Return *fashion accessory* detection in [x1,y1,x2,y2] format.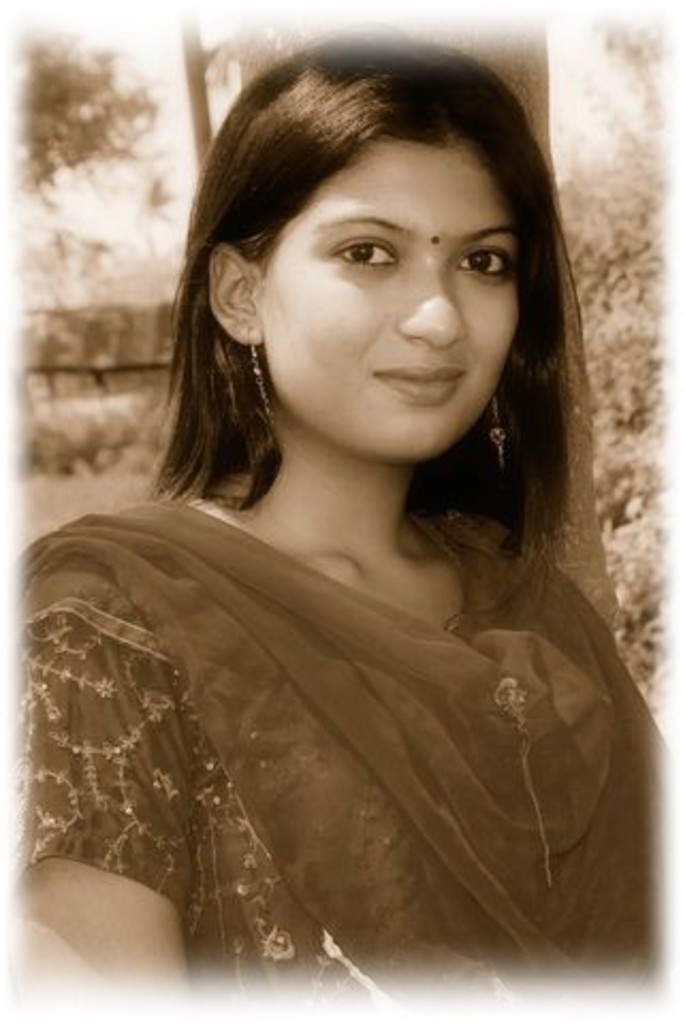
[241,324,277,437].
